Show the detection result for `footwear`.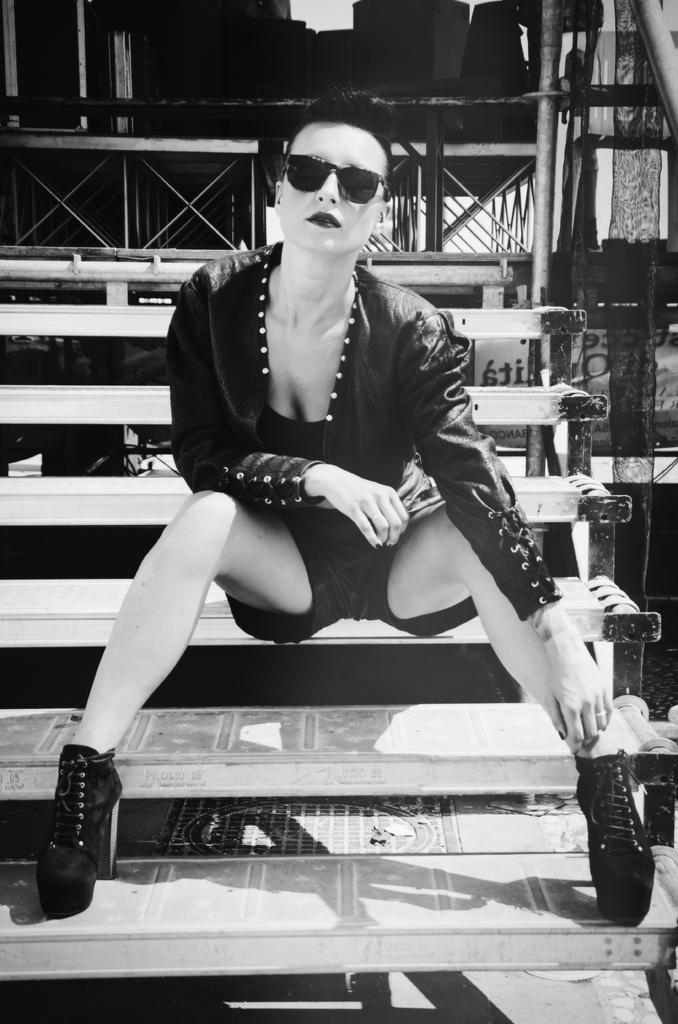
bbox(24, 739, 118, 916).
